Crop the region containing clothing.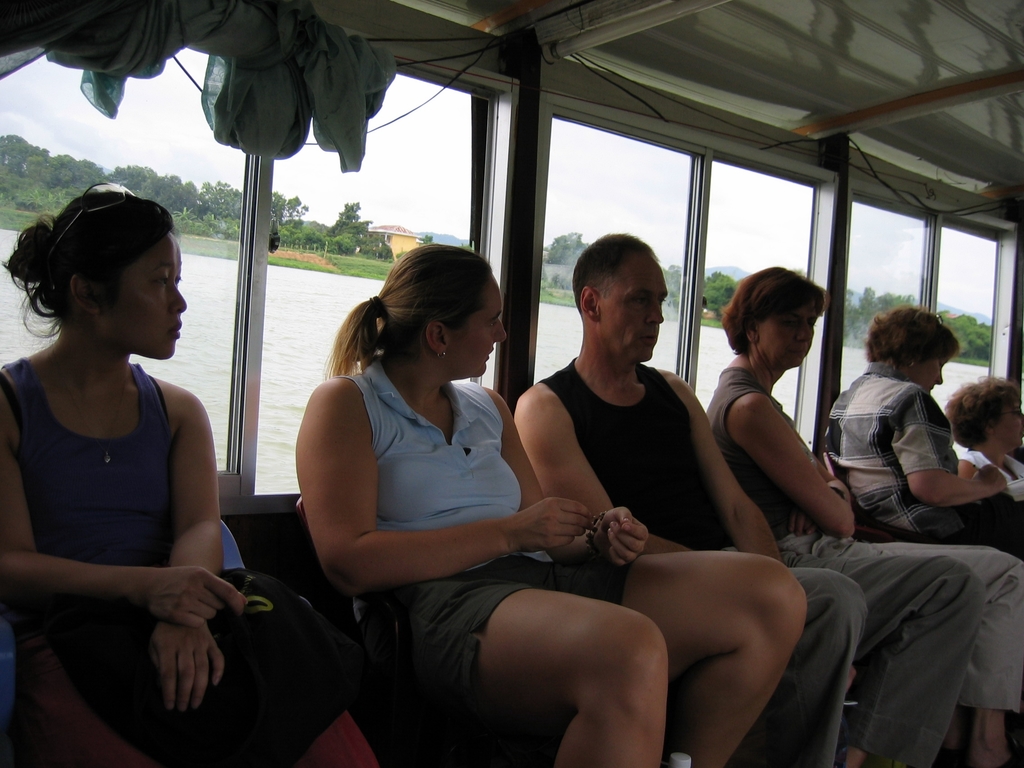
Crop region: {"left": 956, "top": 445, "right": 1023, "bottom": 500}.
